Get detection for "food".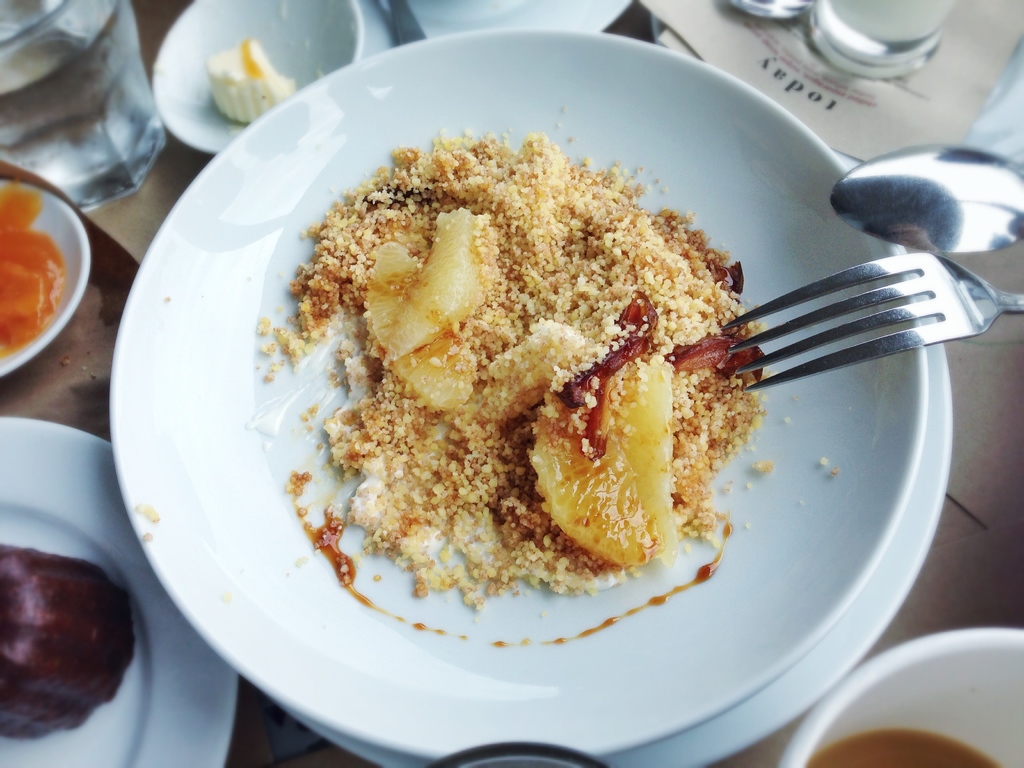
Detection: x1=0 y1=540 x2=138 y2=741.
